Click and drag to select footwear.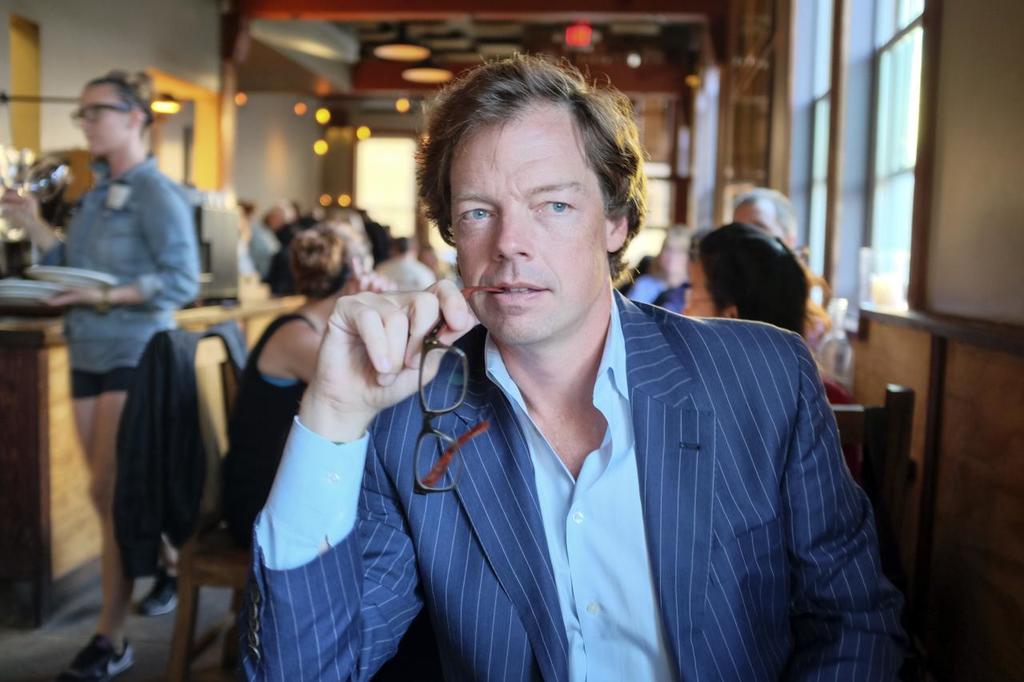
Selection: rect(141, 570, 178, 615).
